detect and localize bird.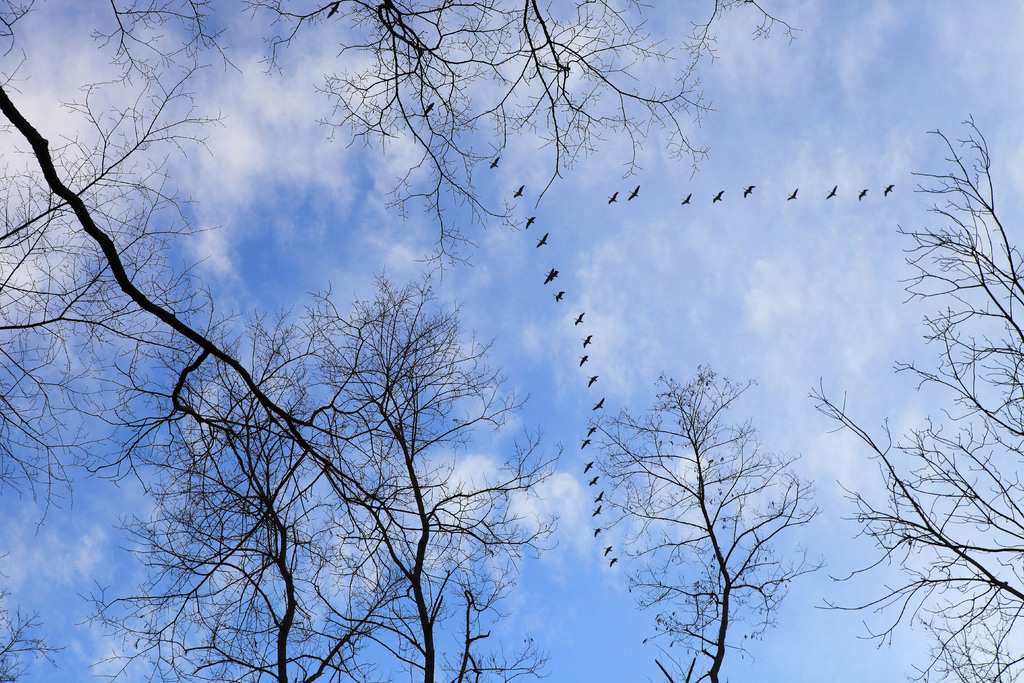
Localized at [x1=584, y1=424, x2=596, y2=438].
